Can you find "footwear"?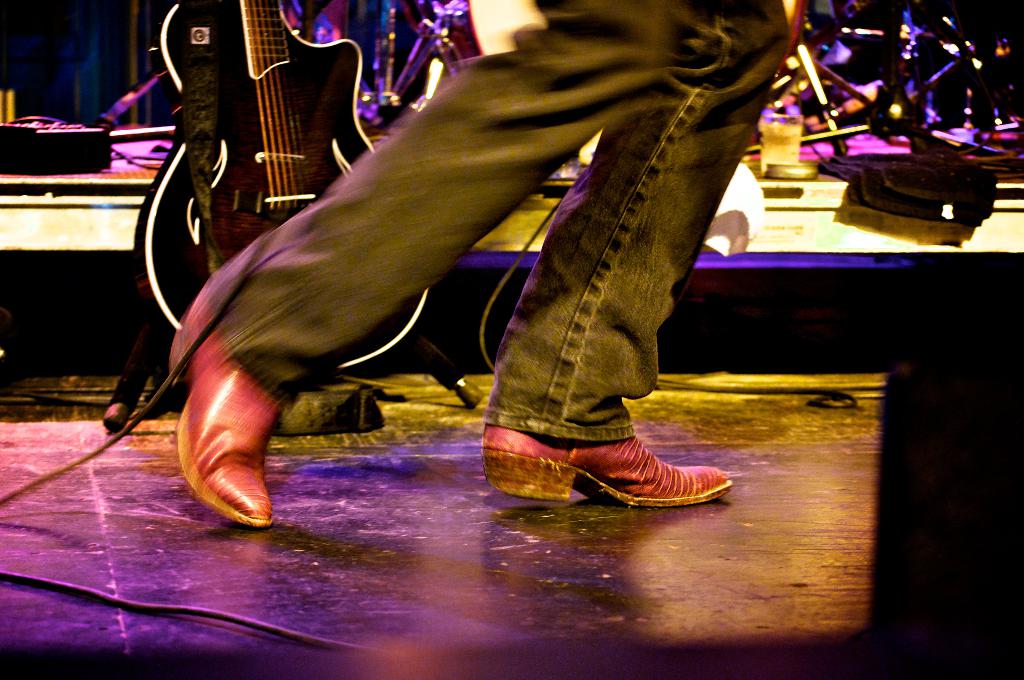
Yes, bounding box: 170:296:275:526.
